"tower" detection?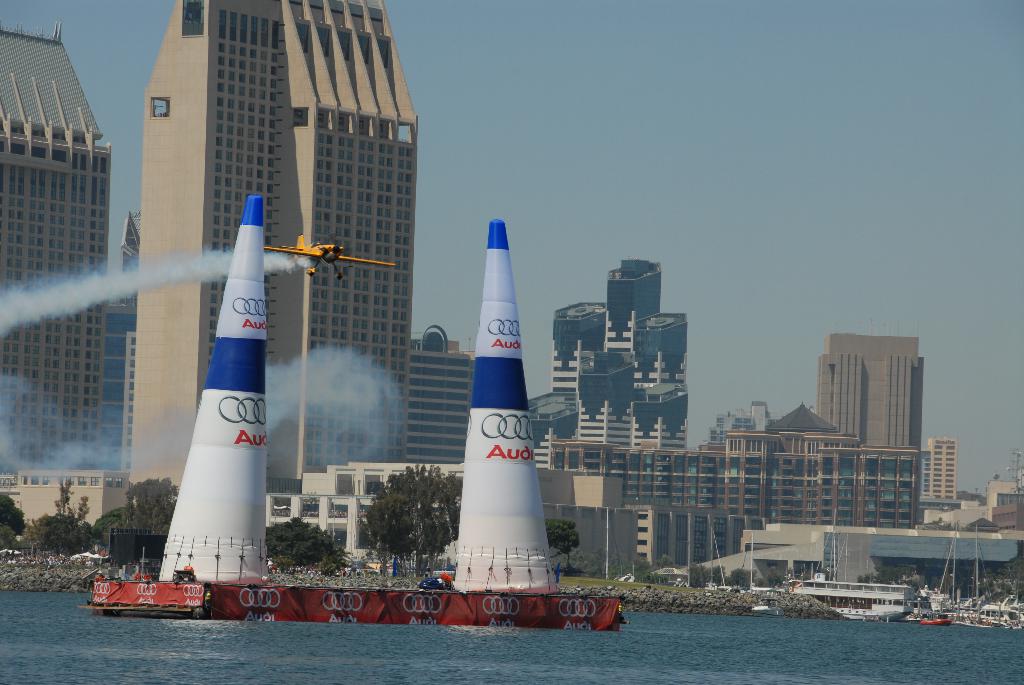
x1=0, y1=28, x2=100, y2=482
